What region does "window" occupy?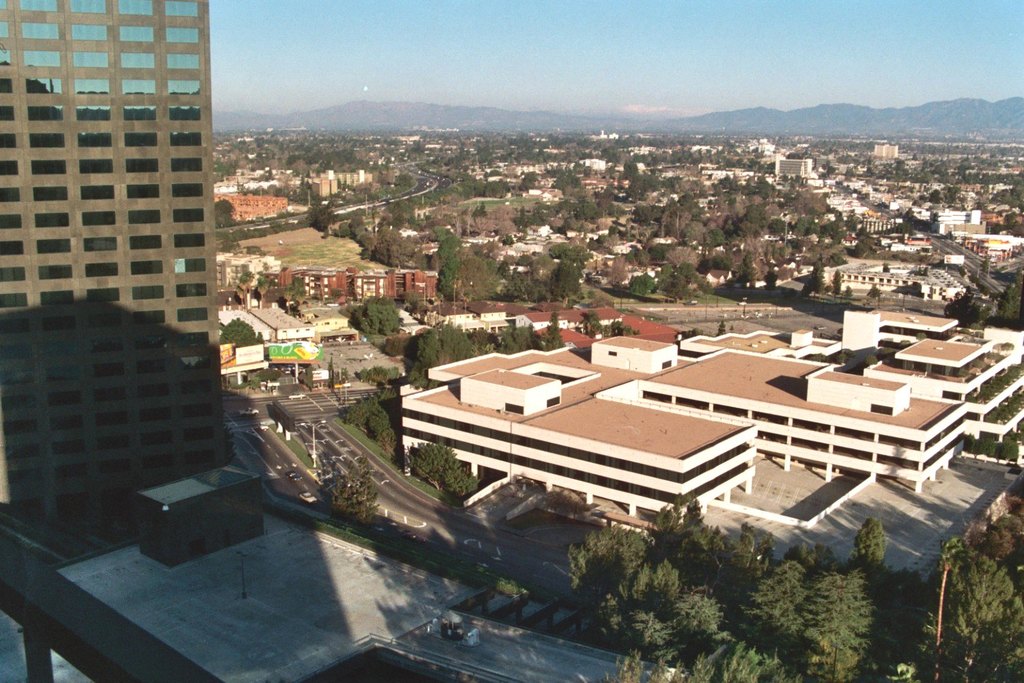
x1=23 y1=76 x2=66 y2=96.
